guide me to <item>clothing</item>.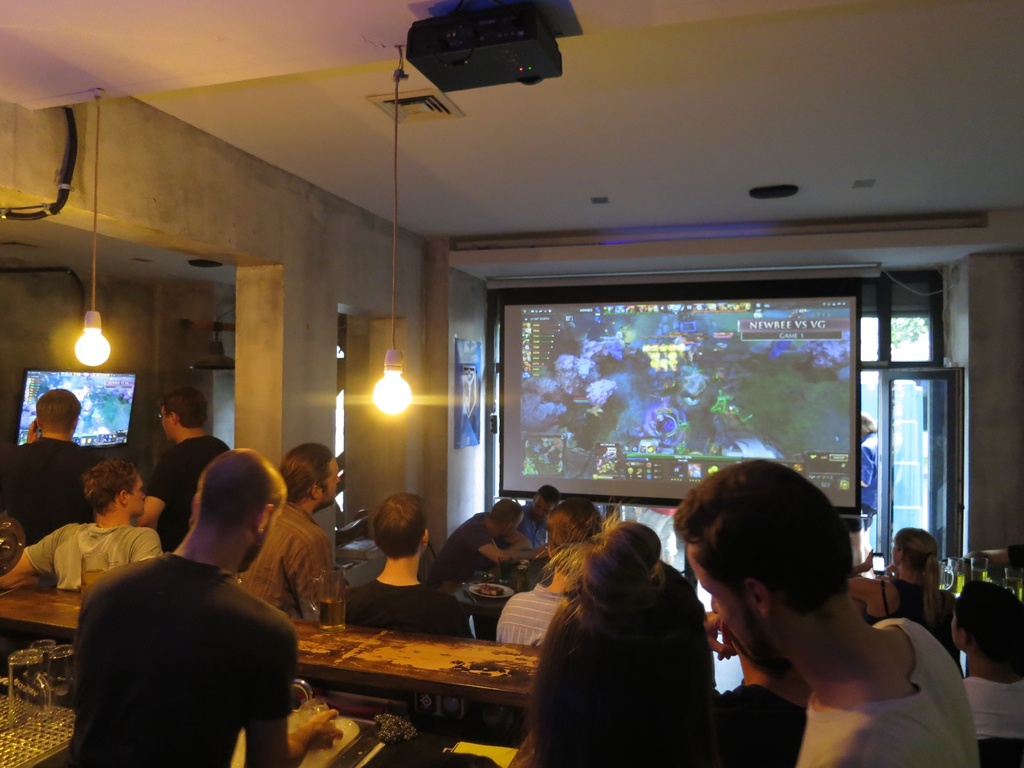
Guidance: detection(431, 516, 498, 585).
